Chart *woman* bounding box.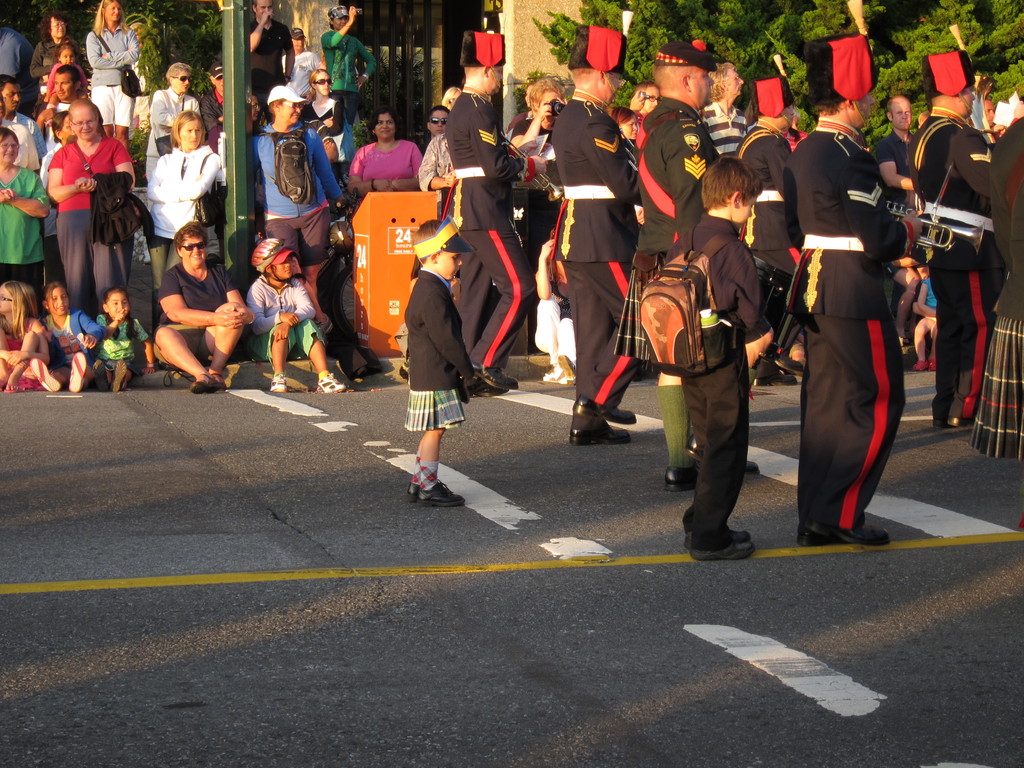
Charted: locate(26, 88, 132, 305).
